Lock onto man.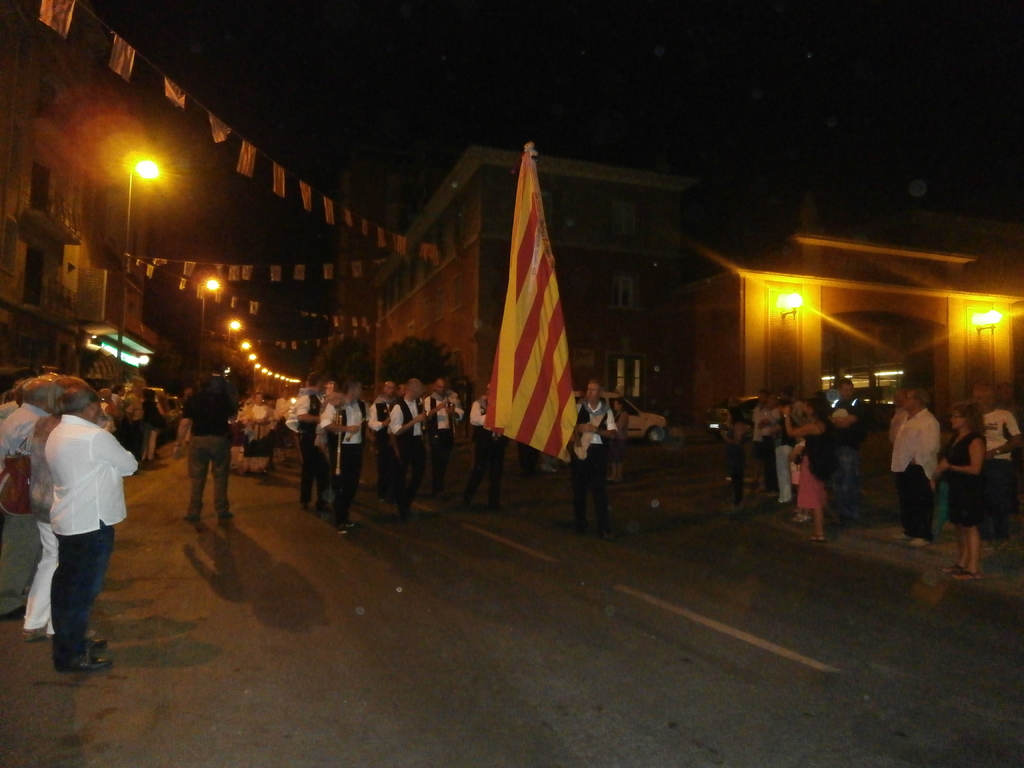
Locked: l=765, t=392, r=783, b=493.
